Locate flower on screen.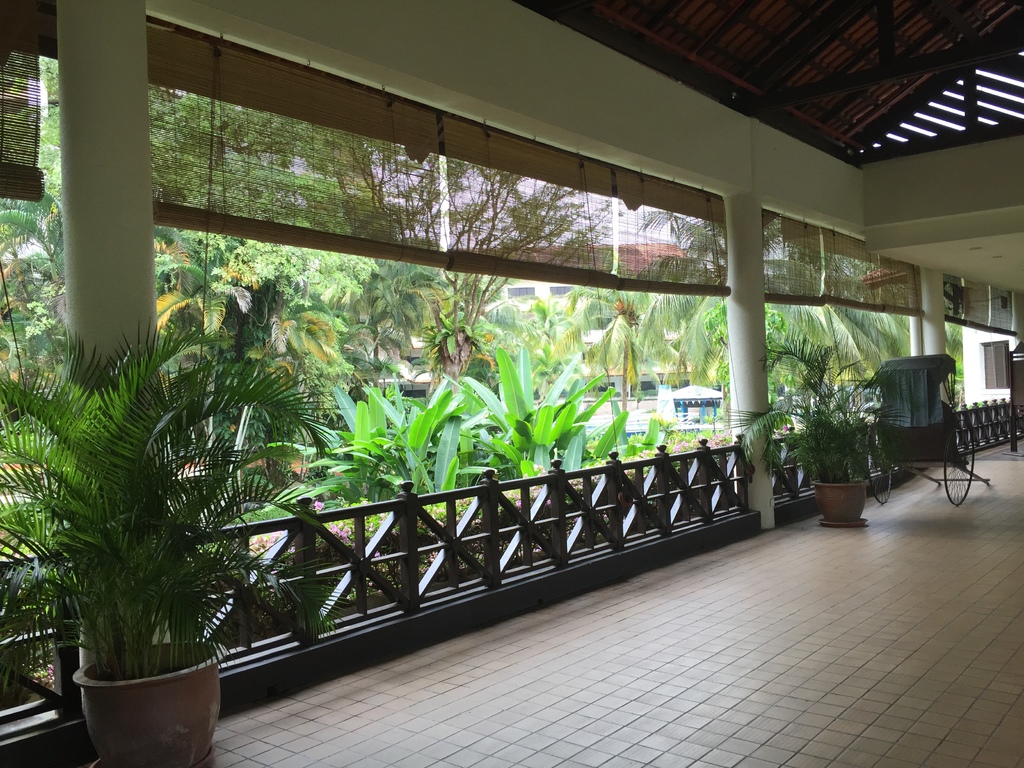
On screen at bbox=(545, 499, 553, 507).
